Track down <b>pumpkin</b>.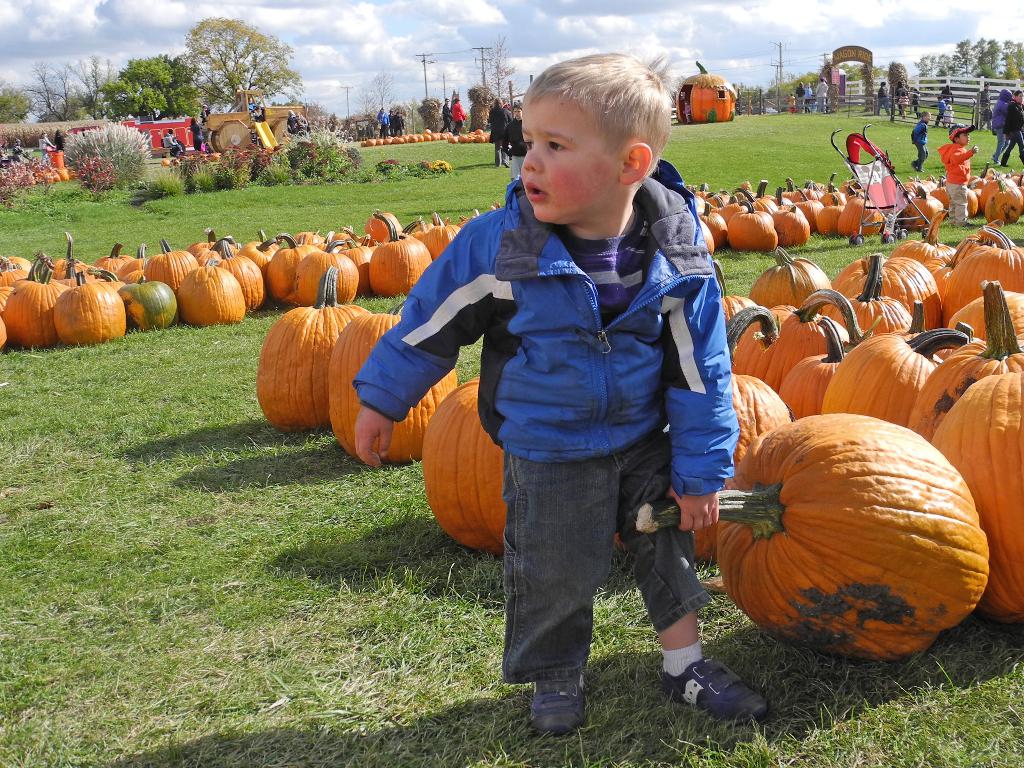
Tracked to BBox(245, 294, 368, 442).
